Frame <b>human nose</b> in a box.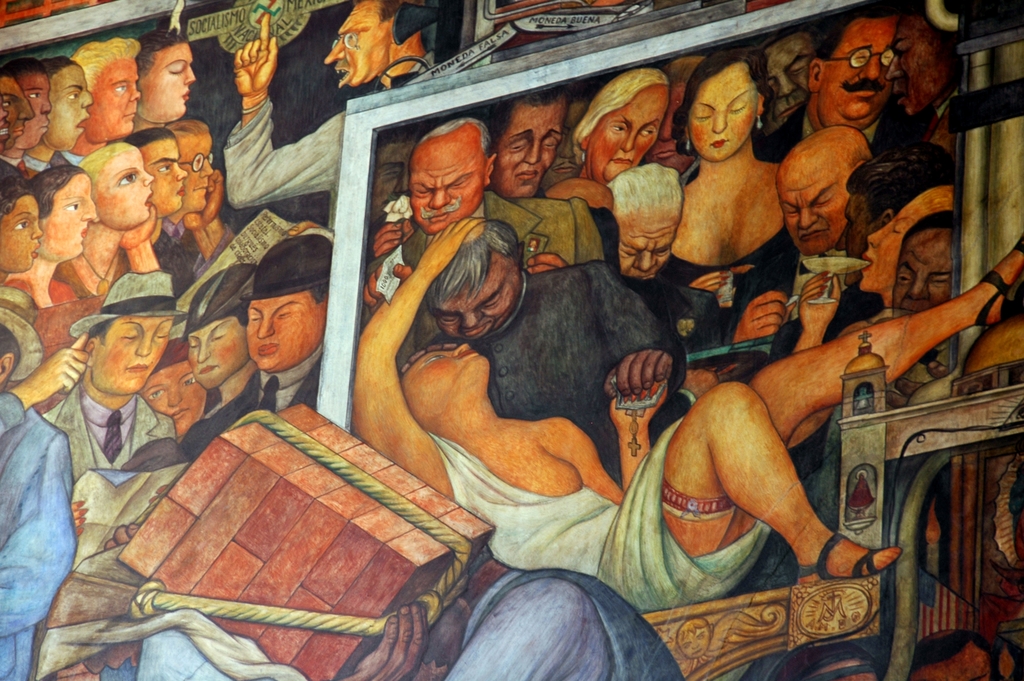
crop(177, 164, 190, 181).
